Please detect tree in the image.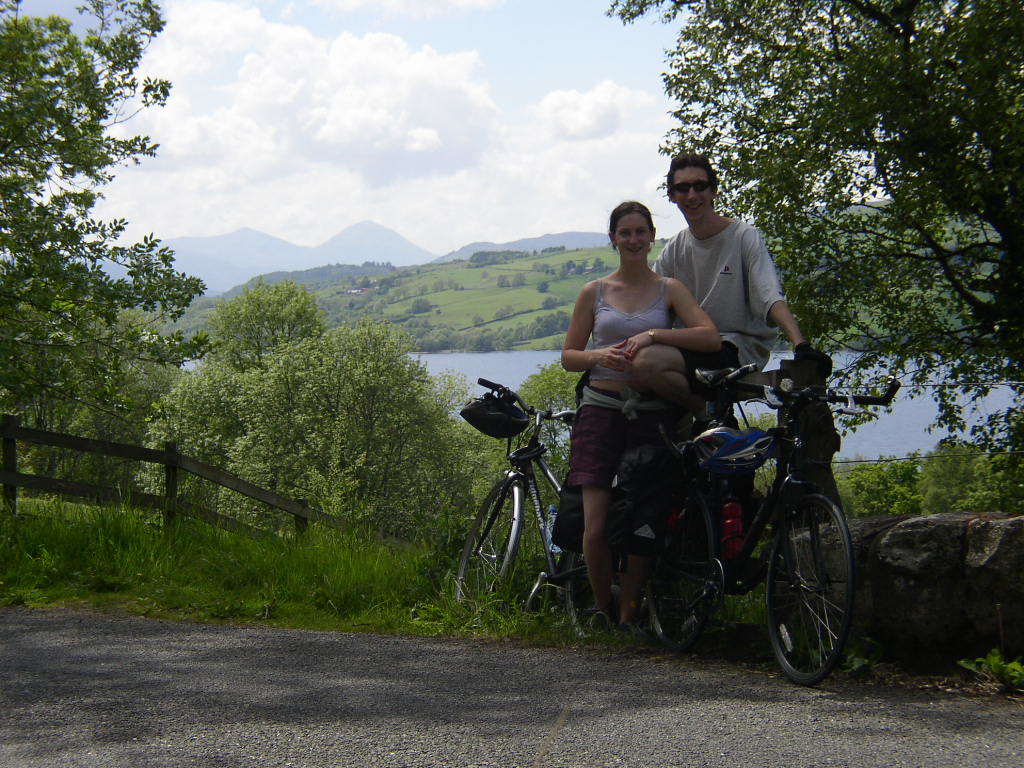
box(514, 270, 525, 282).
